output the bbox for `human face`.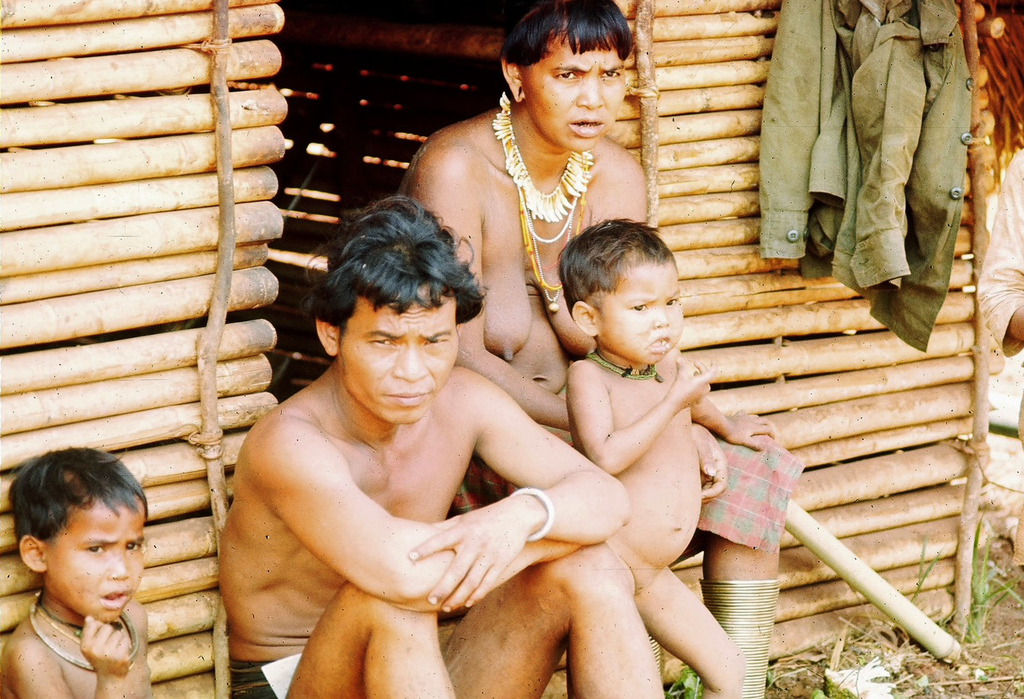
<bbox>340, 300, 458, 424</bbox>.
